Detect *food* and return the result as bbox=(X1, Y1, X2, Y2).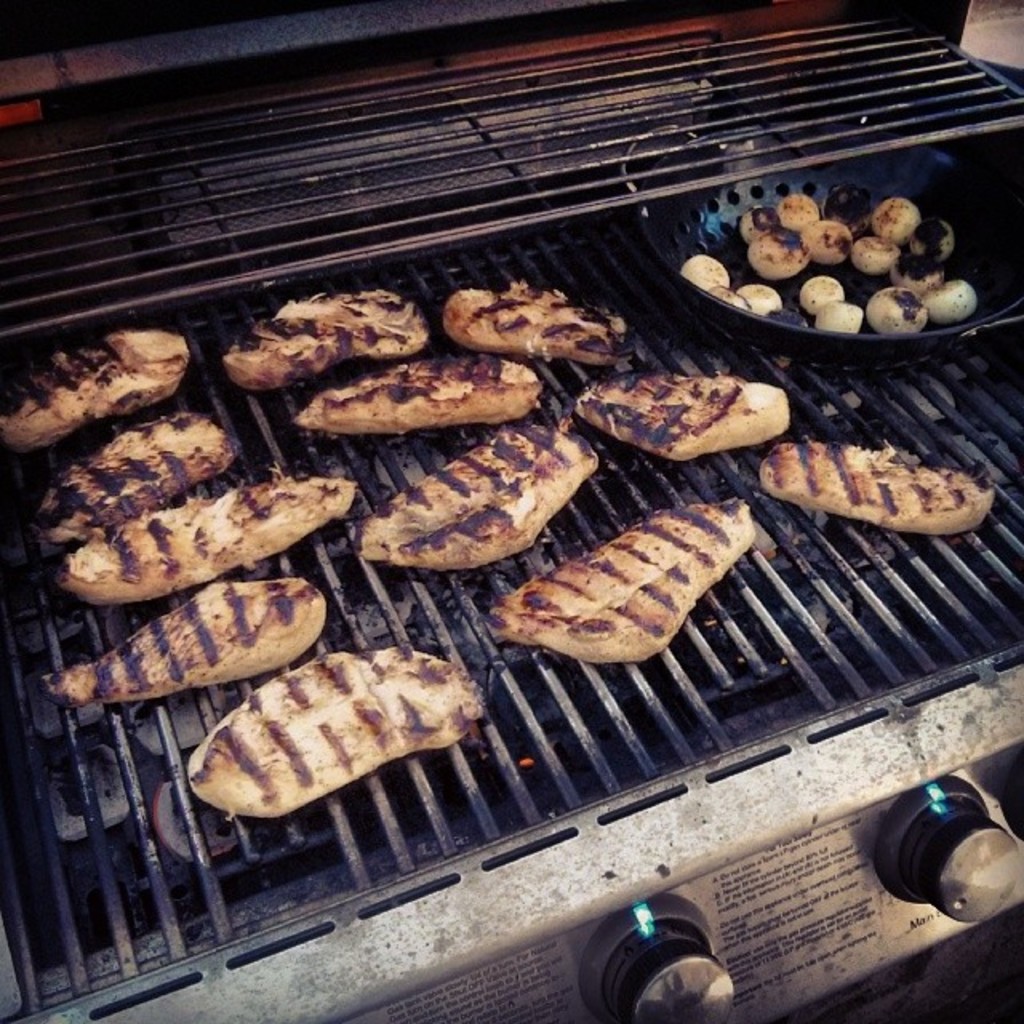
bbox=(445, 282, 629, 366).
